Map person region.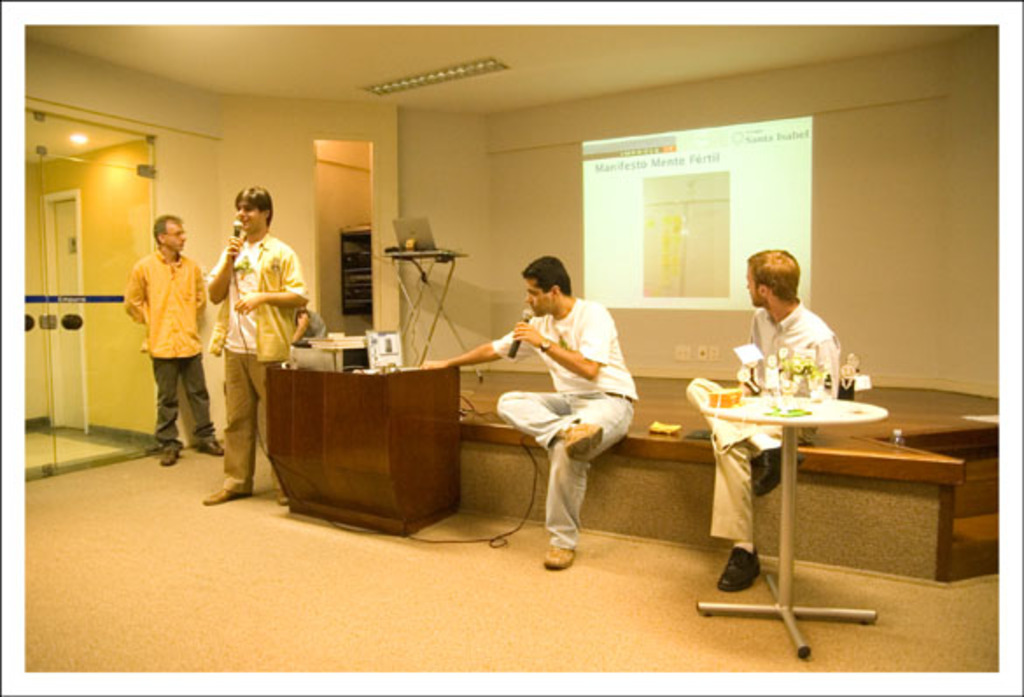
Mapped to l=681, t=243, r=831, b=604.
